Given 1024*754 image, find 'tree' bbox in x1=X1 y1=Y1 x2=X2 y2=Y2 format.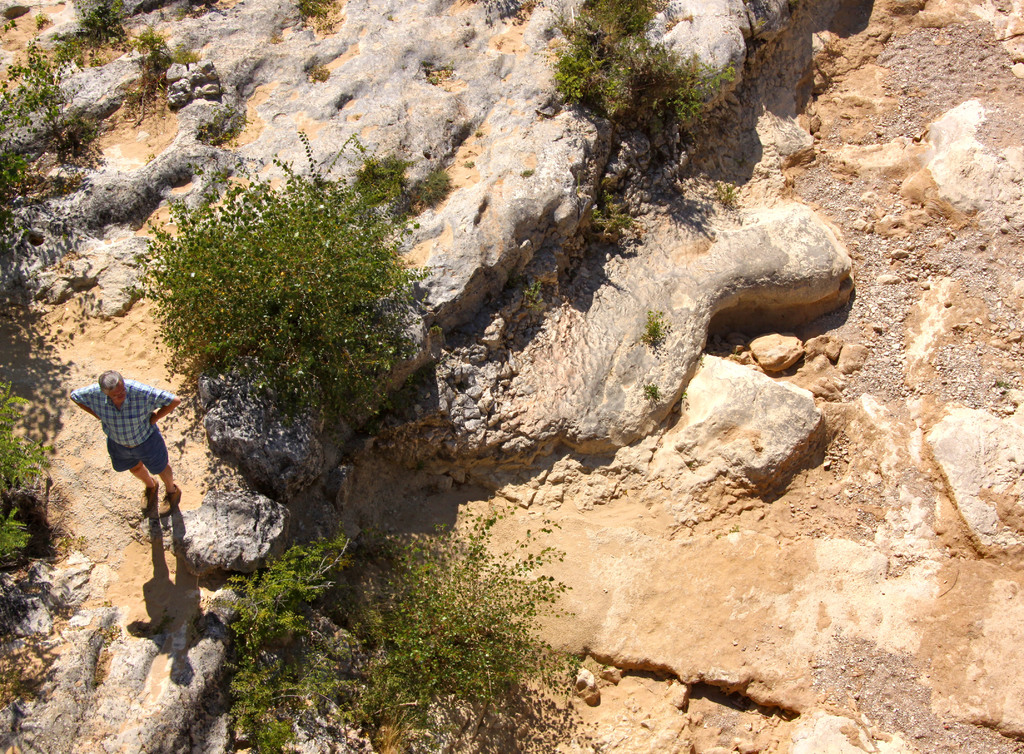
x1=144 y1=168 x2=410 y2=424.
